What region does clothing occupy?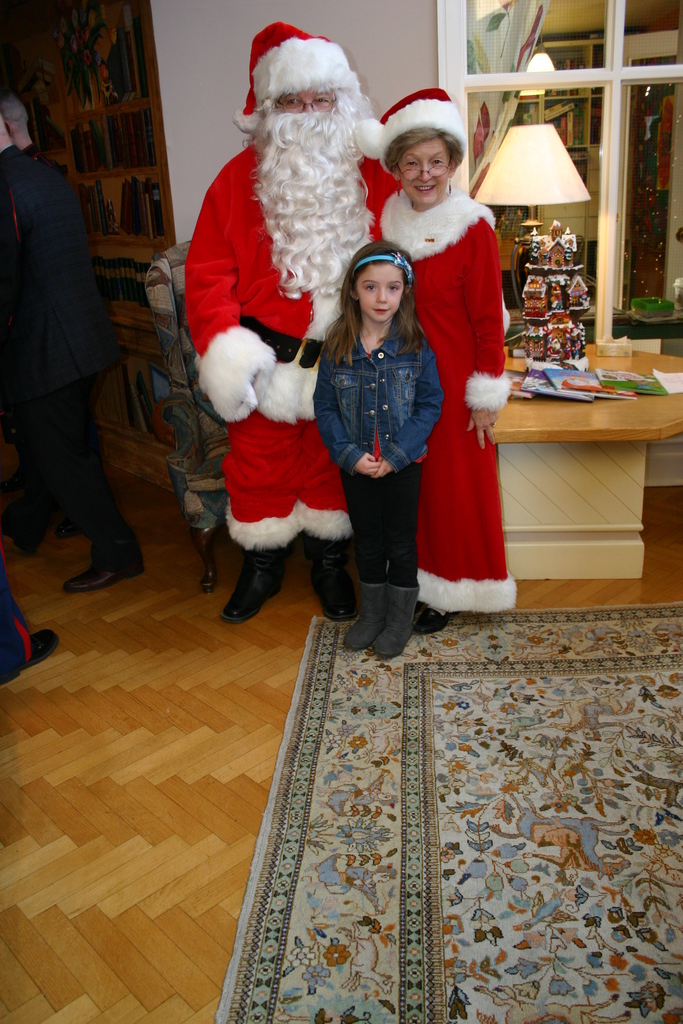
box(0, 147, 141, 569).
